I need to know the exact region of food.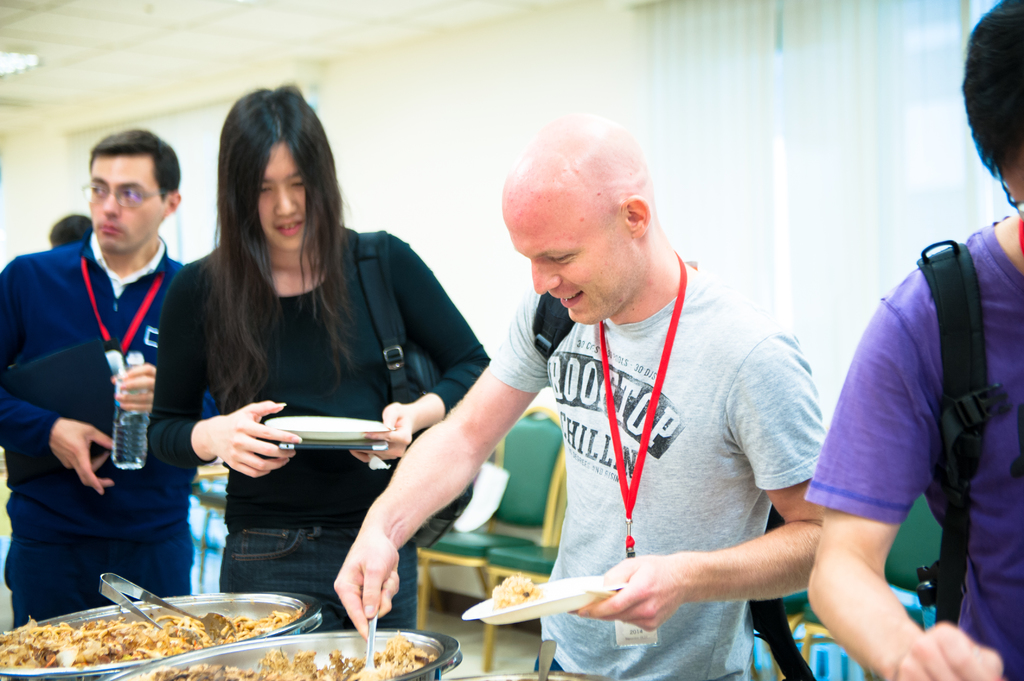
Region: pyautogui.locateOnScreen(127, 630, 440, 680).
